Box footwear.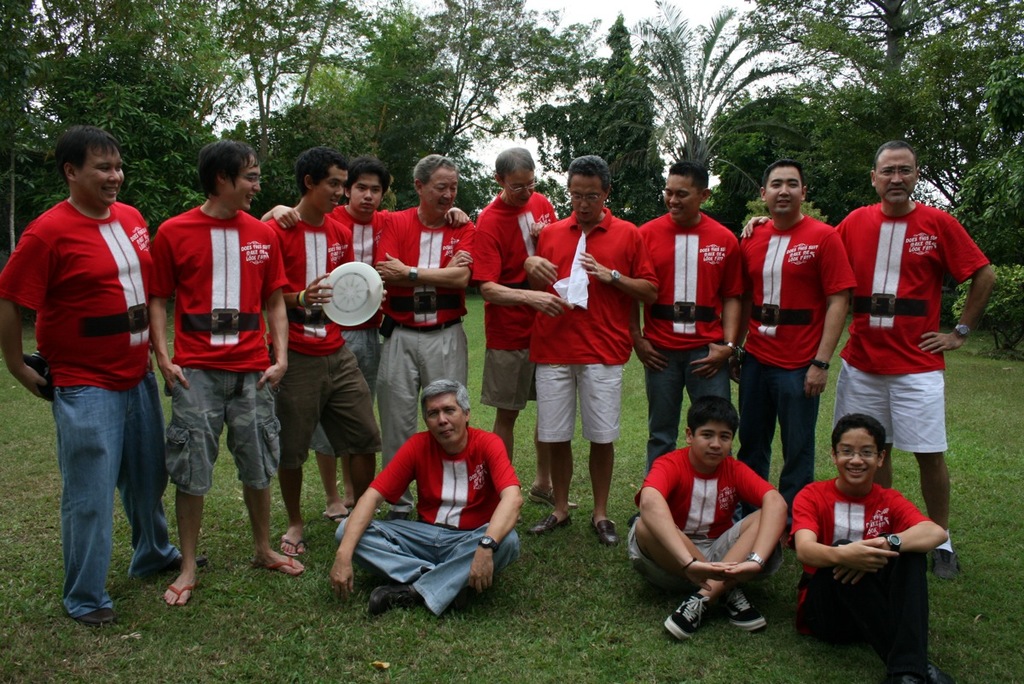
l=139, t=557, r=211, b=581.
